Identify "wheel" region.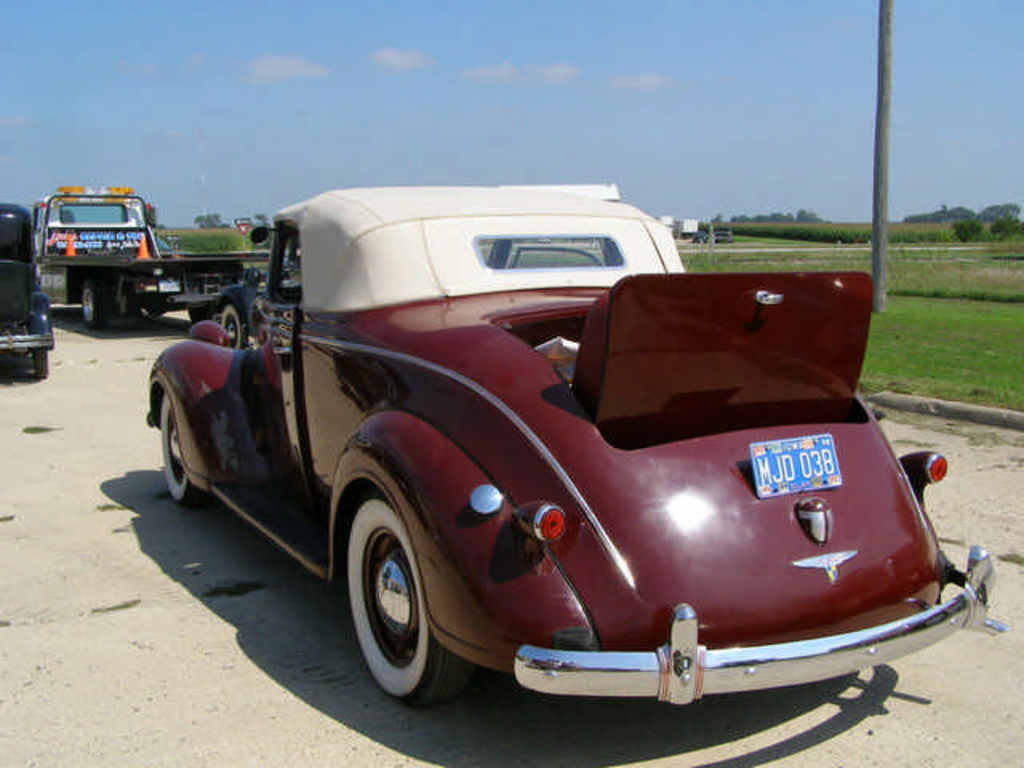
Region: crop(349, 496, 467, 707).
